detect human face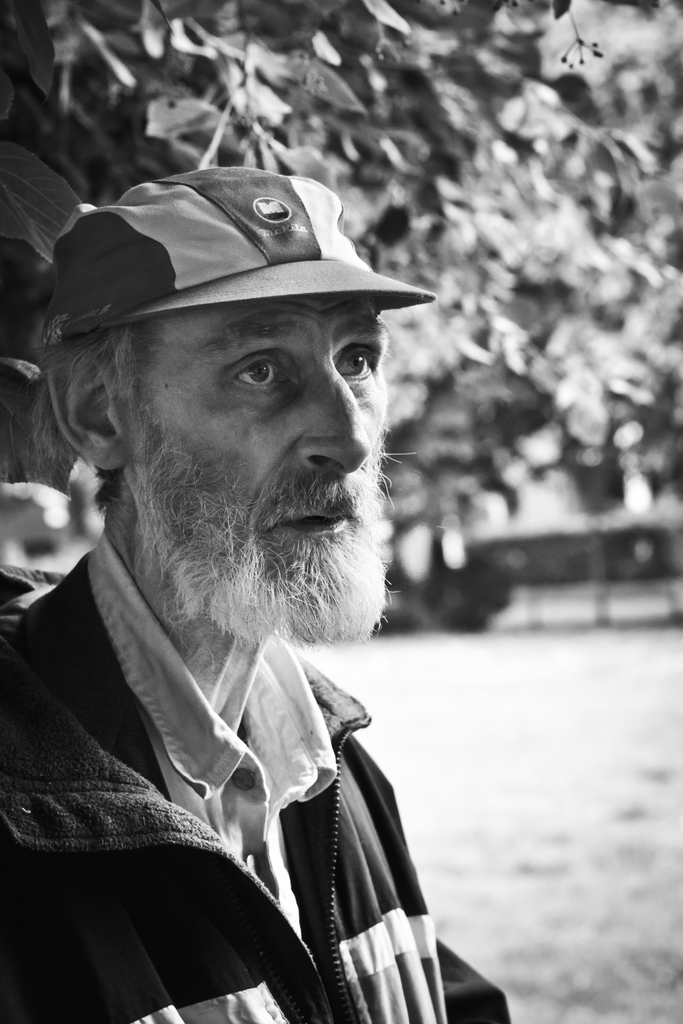
[115, 288, 390, 568]
